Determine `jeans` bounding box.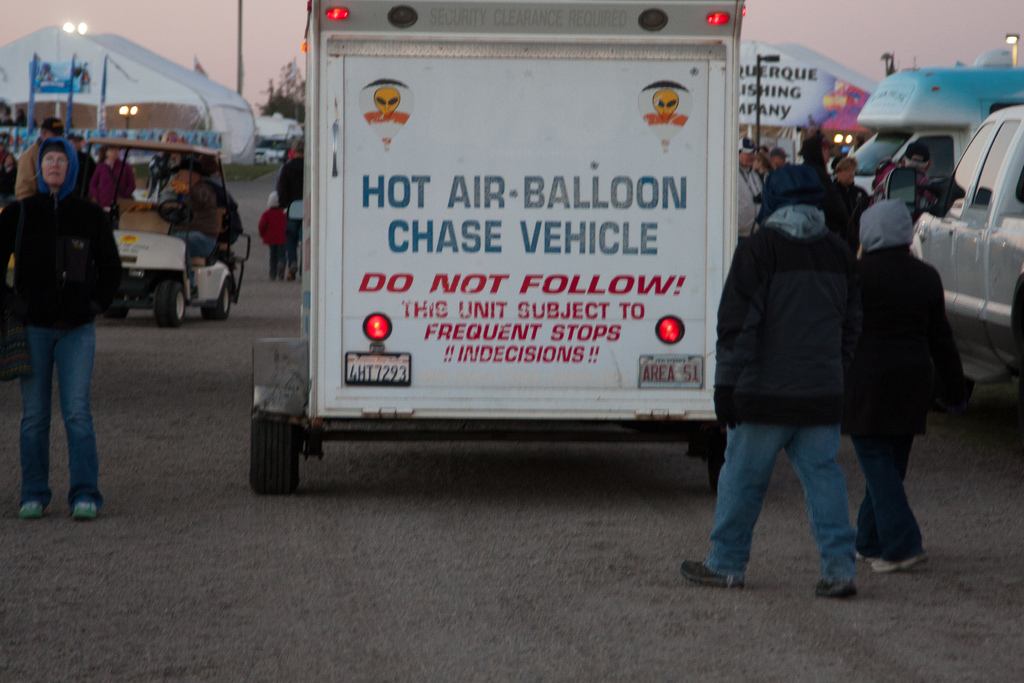
Determined: <bbox>176, 229, 216, 273</bbox>.
